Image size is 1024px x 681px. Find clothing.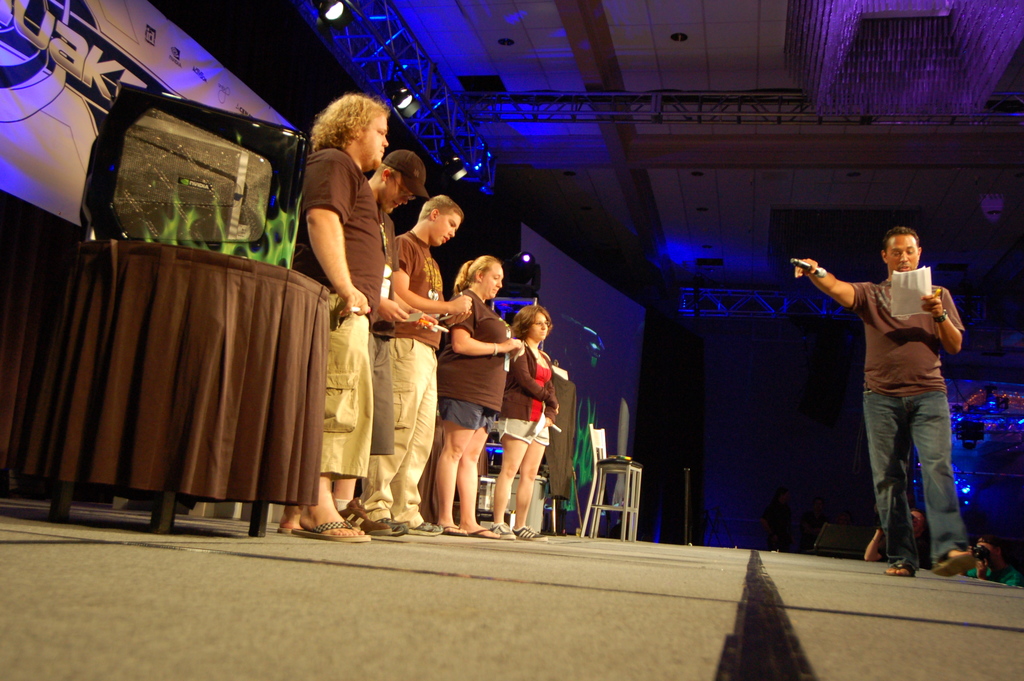
386 221 447 519.
